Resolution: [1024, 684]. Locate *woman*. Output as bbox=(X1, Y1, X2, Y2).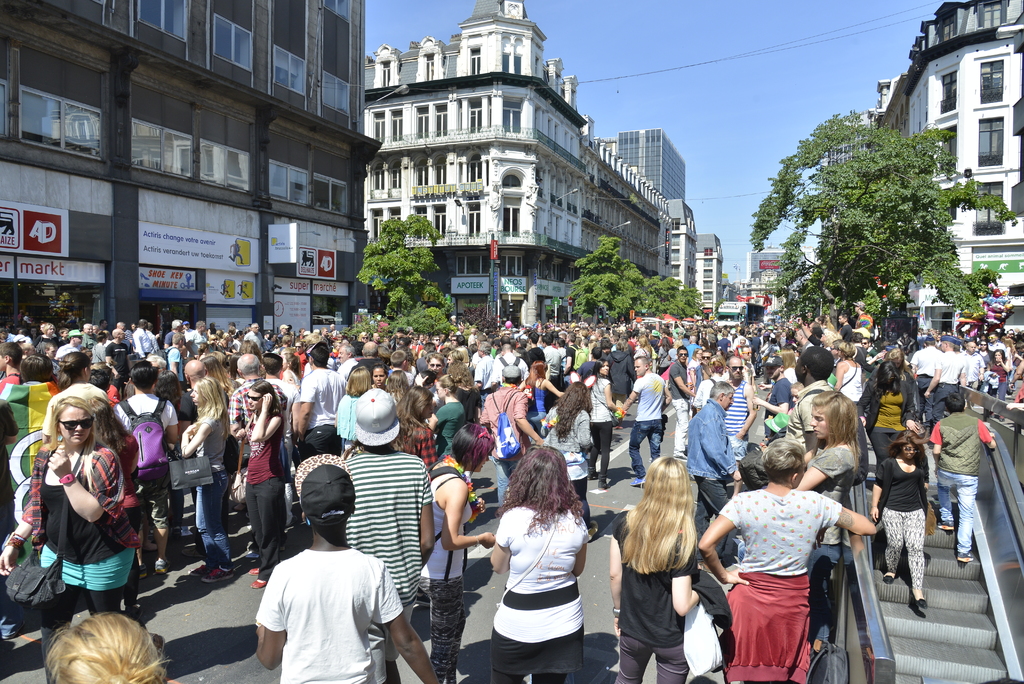
bbox=(516, 357, 568, 421).
